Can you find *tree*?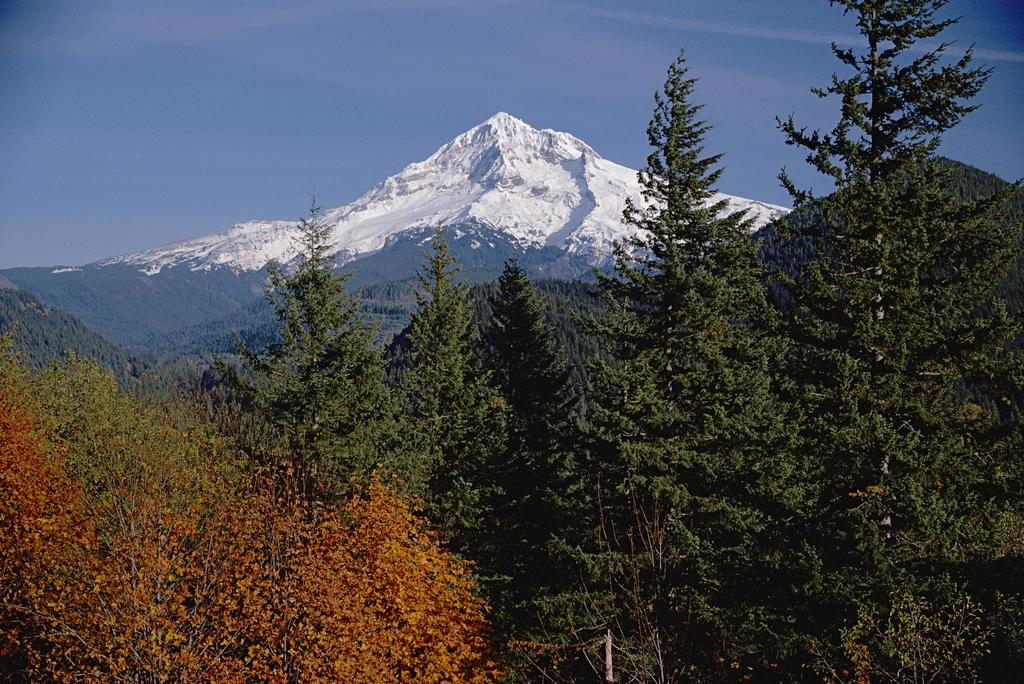
Yes, bounding box: <region>0, 0, 1023, 683</region>.
